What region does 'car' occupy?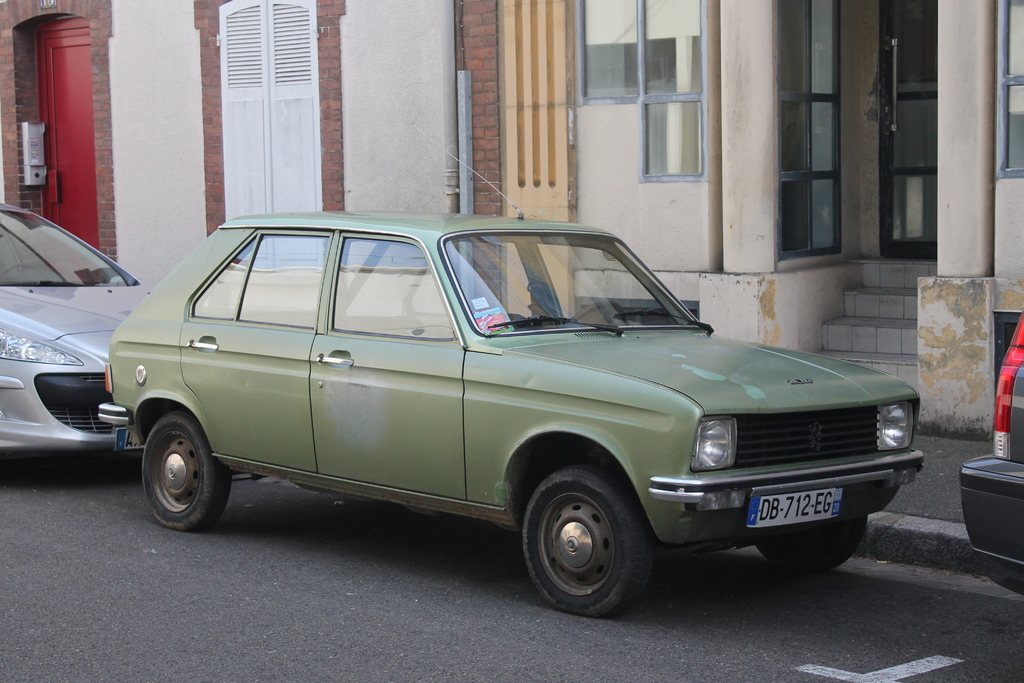
l=0, t=200, r=150, b=453.
